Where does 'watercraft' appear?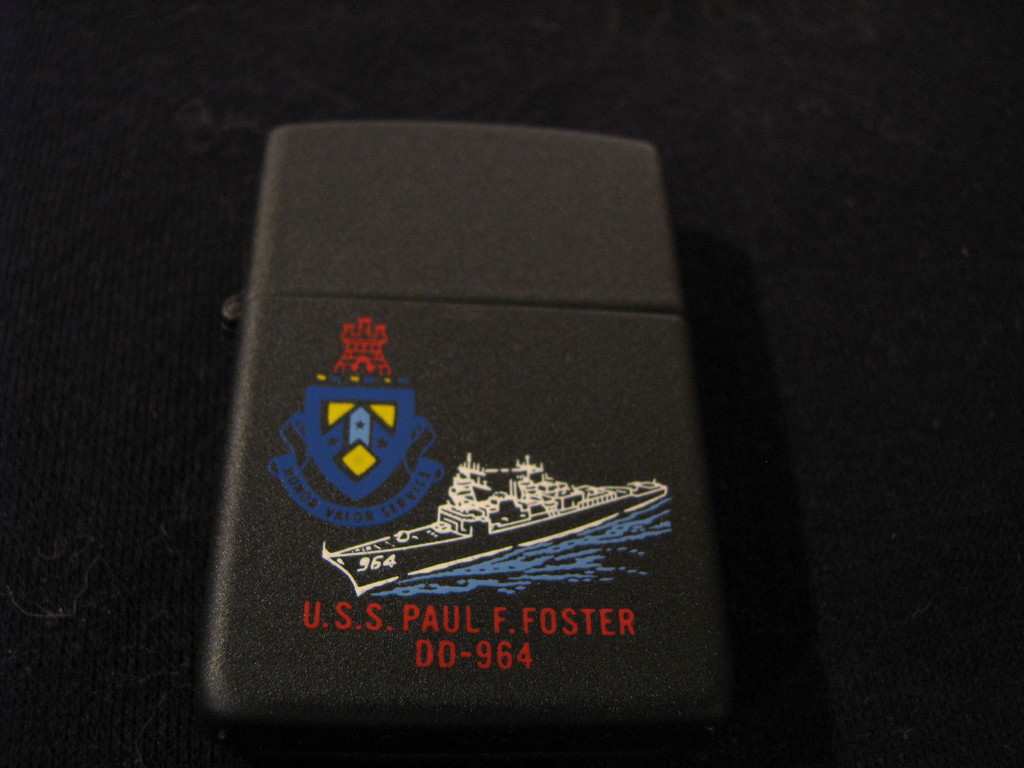
Appears at region(322, 451, 671, 600).
